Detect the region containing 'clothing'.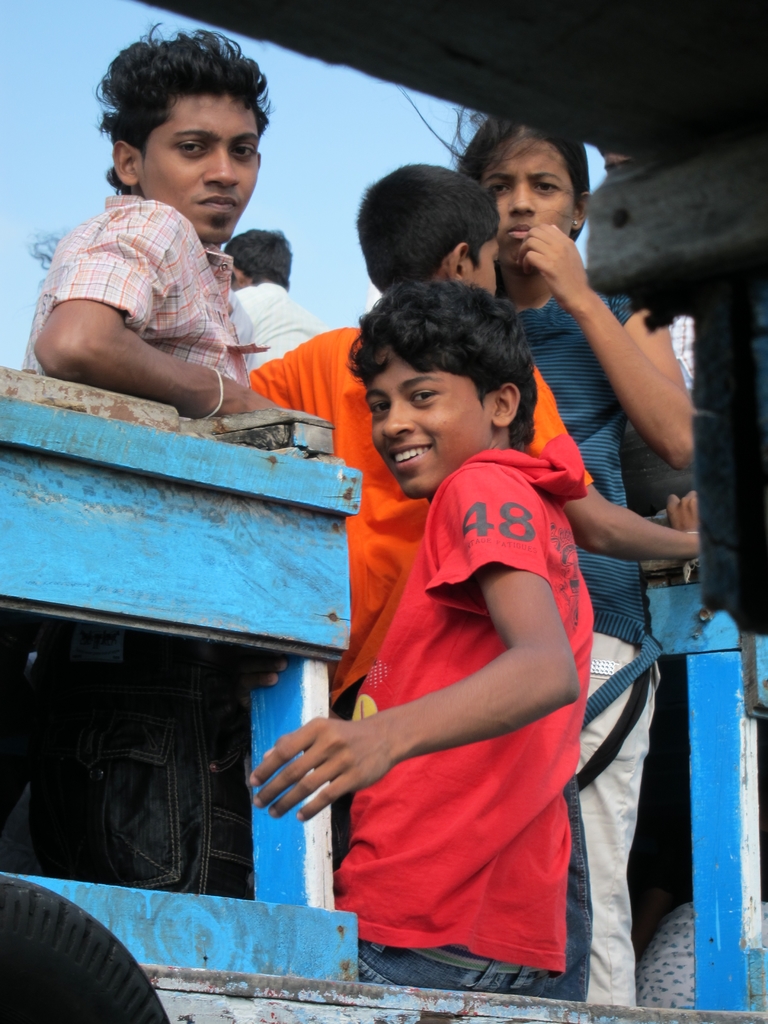
detection(226, 284, 324, 372).
